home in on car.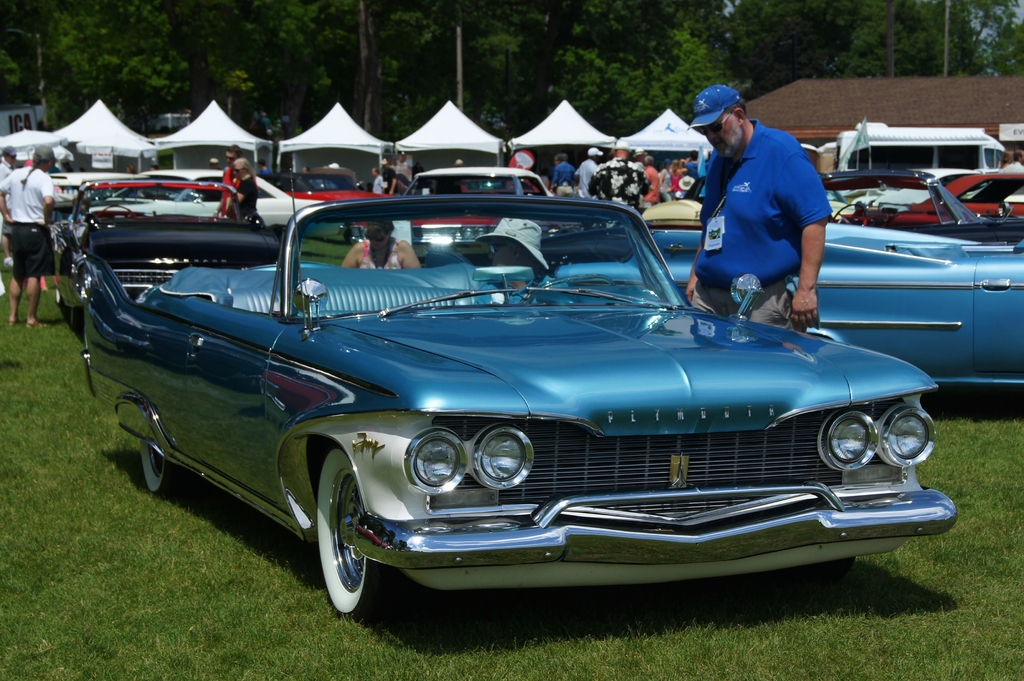
Homed in at 863, 170, 1023, 217.
